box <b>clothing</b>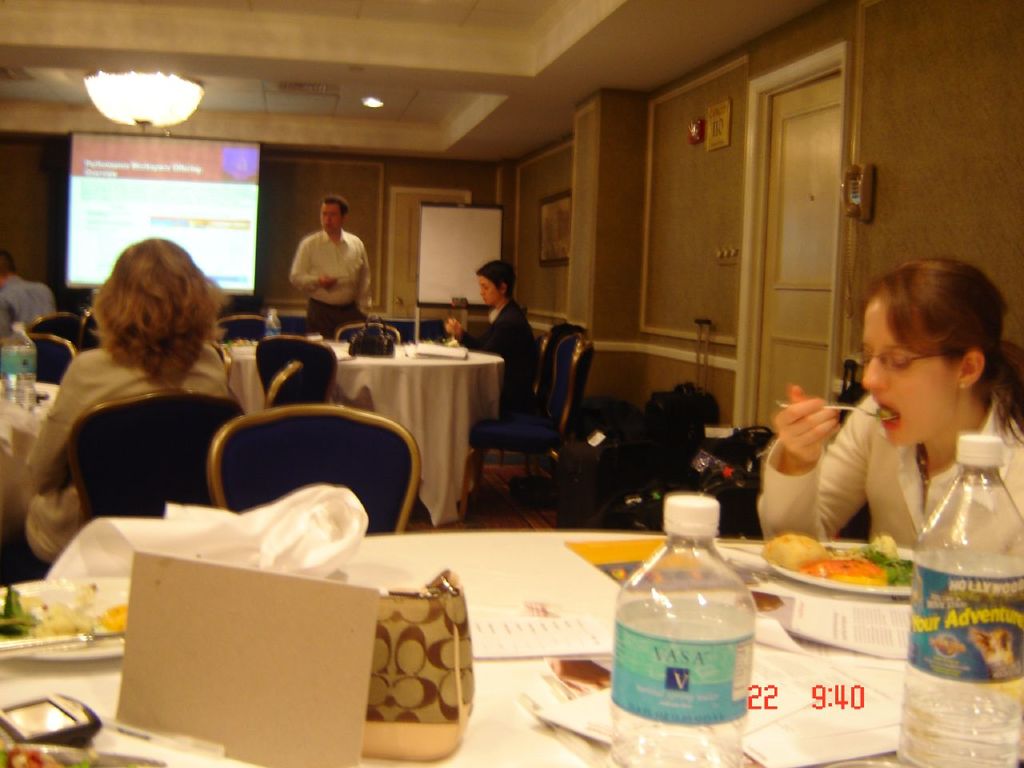
[278, 213, 366, 313]
